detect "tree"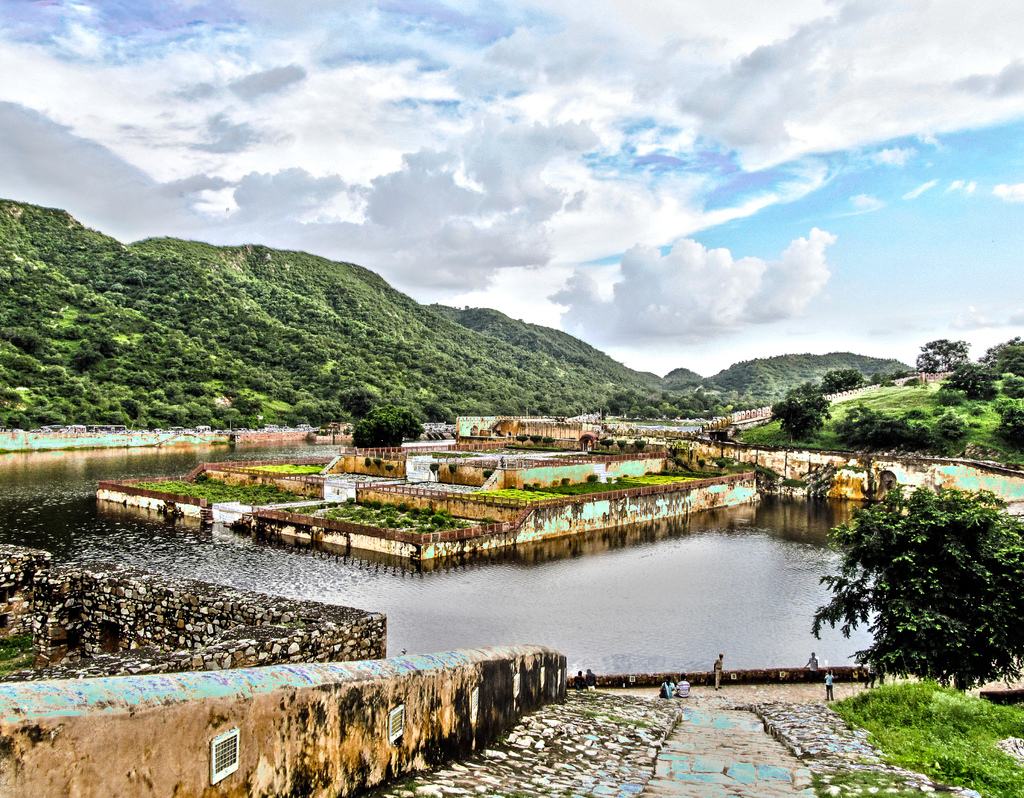
(x1=913, y1=336, x2=970, y2=373)
